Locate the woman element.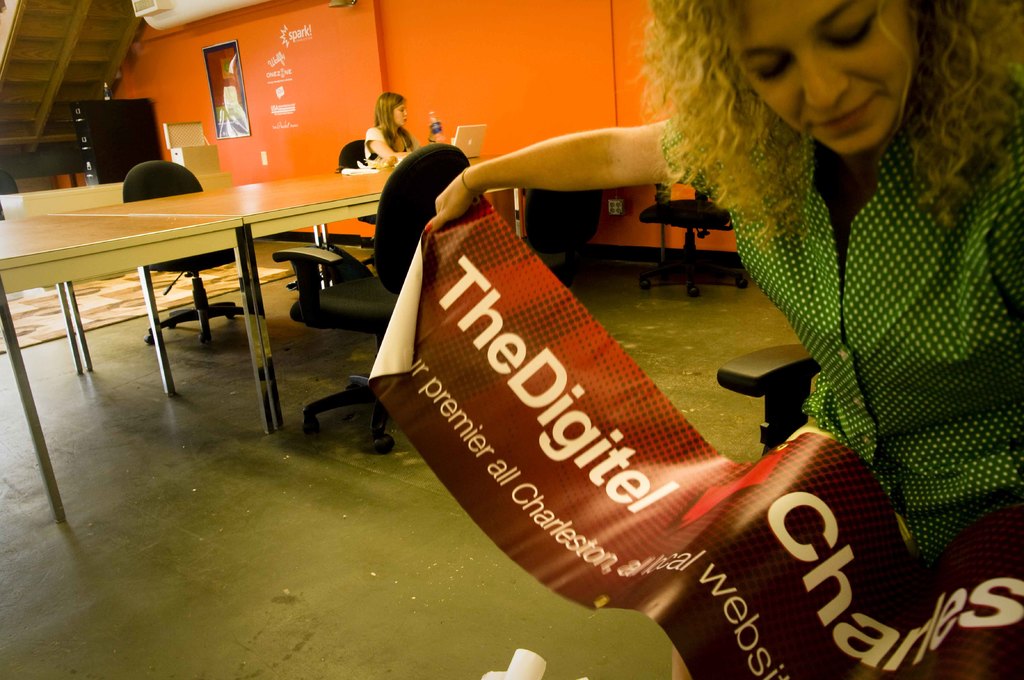
Element bbox: crop(364, 88, 422, 174).
